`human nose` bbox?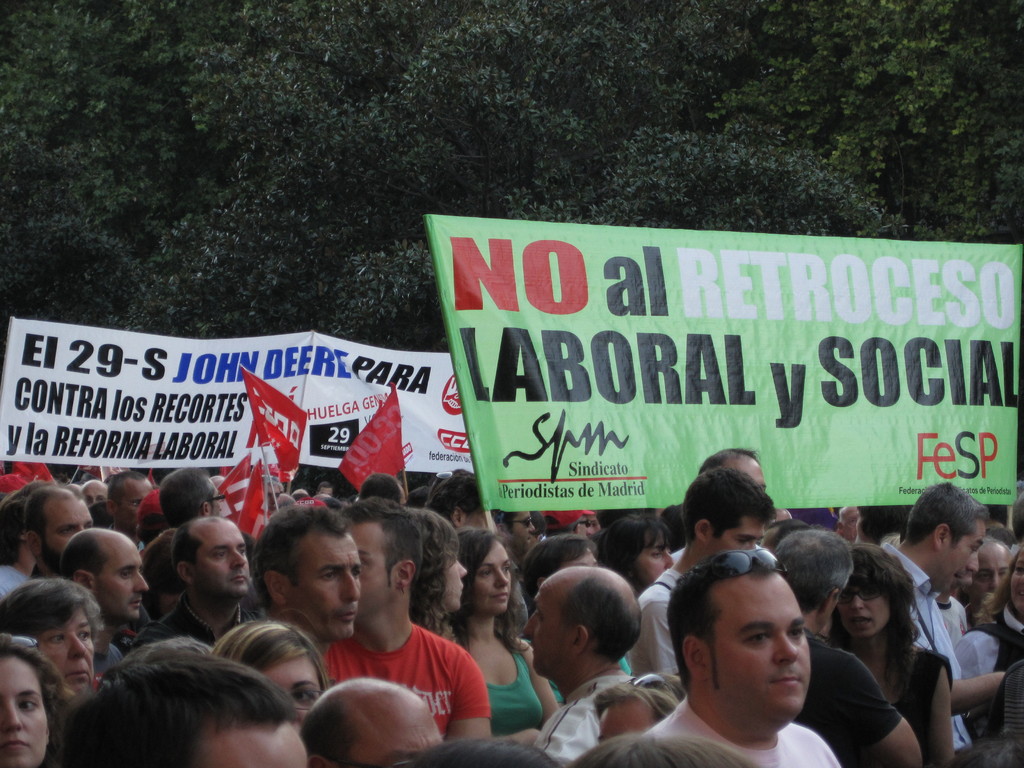
[x1=456, y1=559, x2=468, y2=576]
